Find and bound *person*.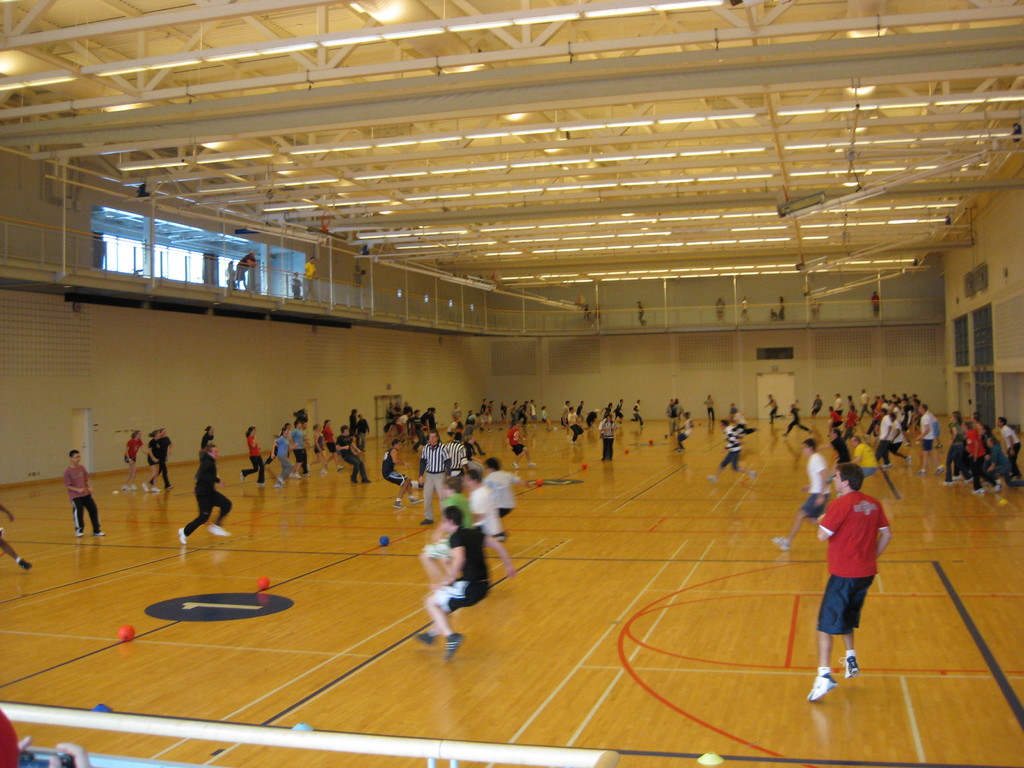
Bound: {"x1": 465, "y1": 406, "x2": 479, "y2": 429}.
